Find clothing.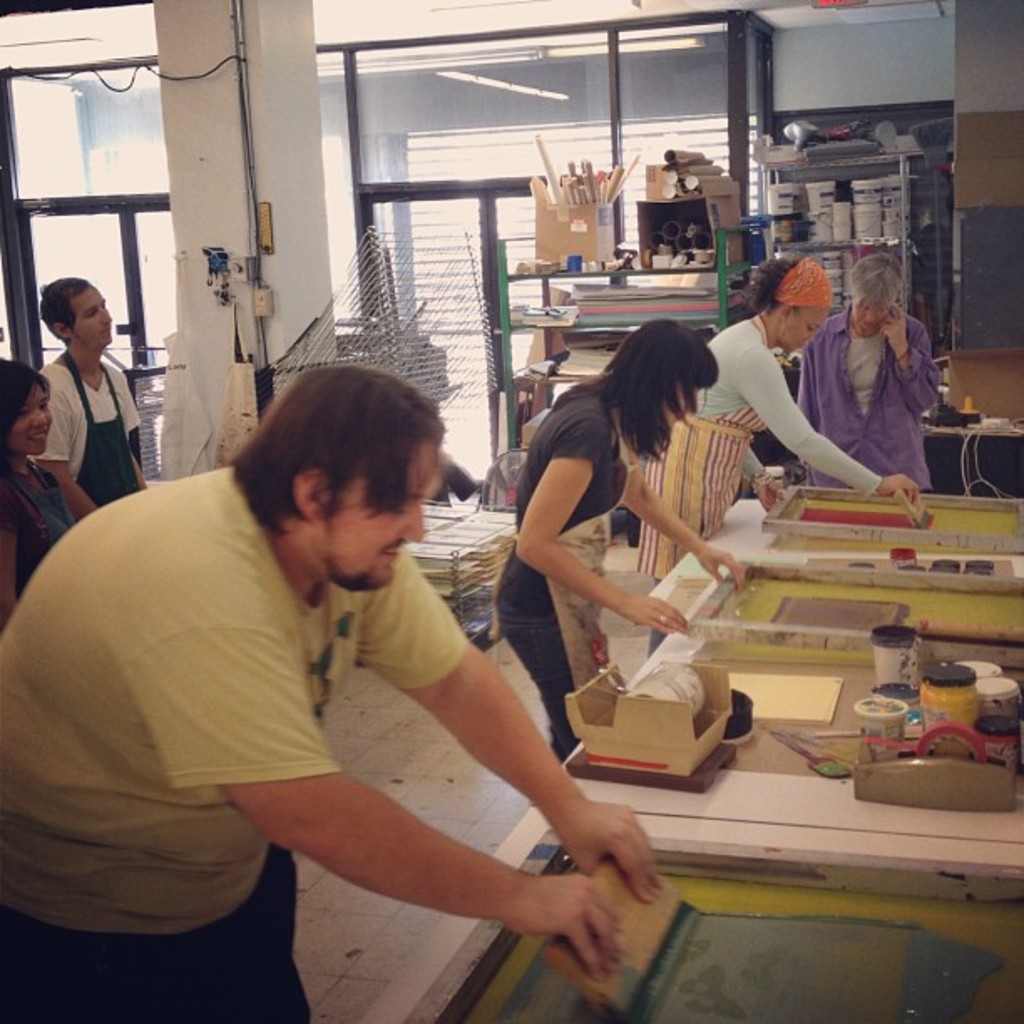
(x1=776, y1=305, x2=949, y2=500).
